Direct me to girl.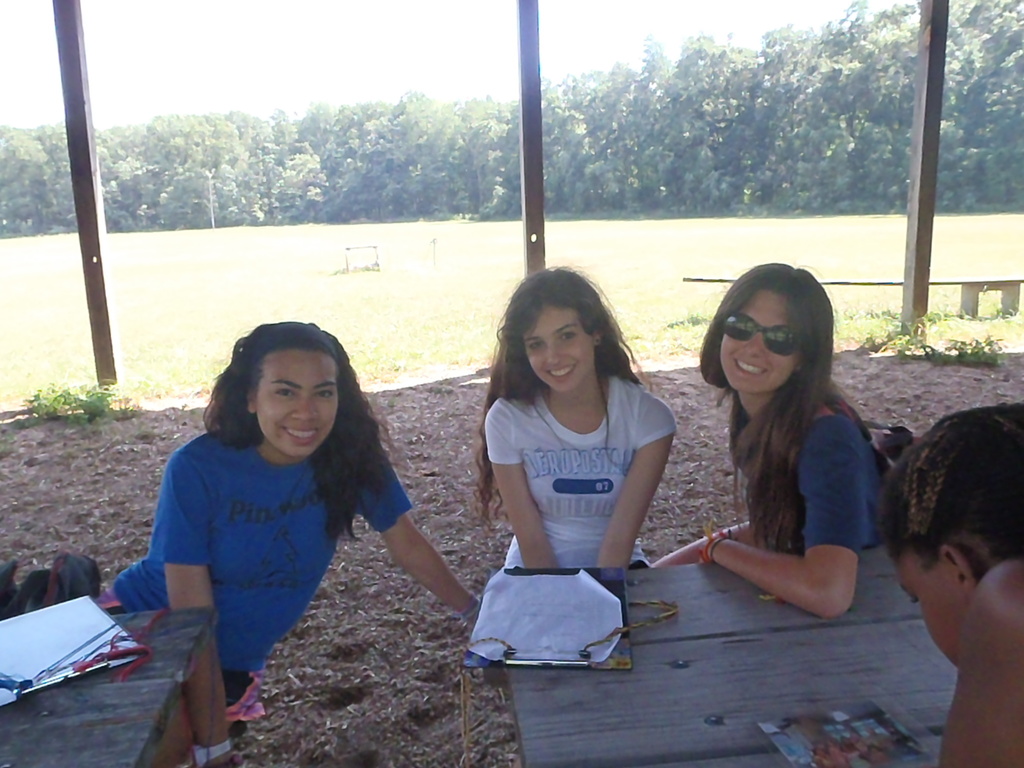
Direction: (61, 331, 473, 767).
